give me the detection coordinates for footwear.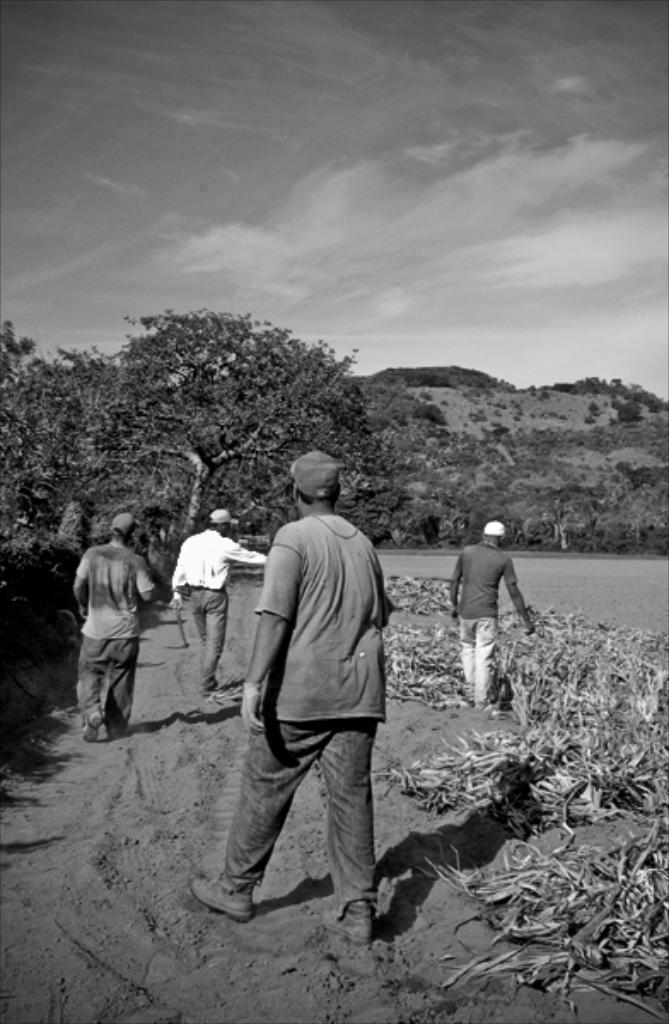
select_region(213, 847, 278, 927).
